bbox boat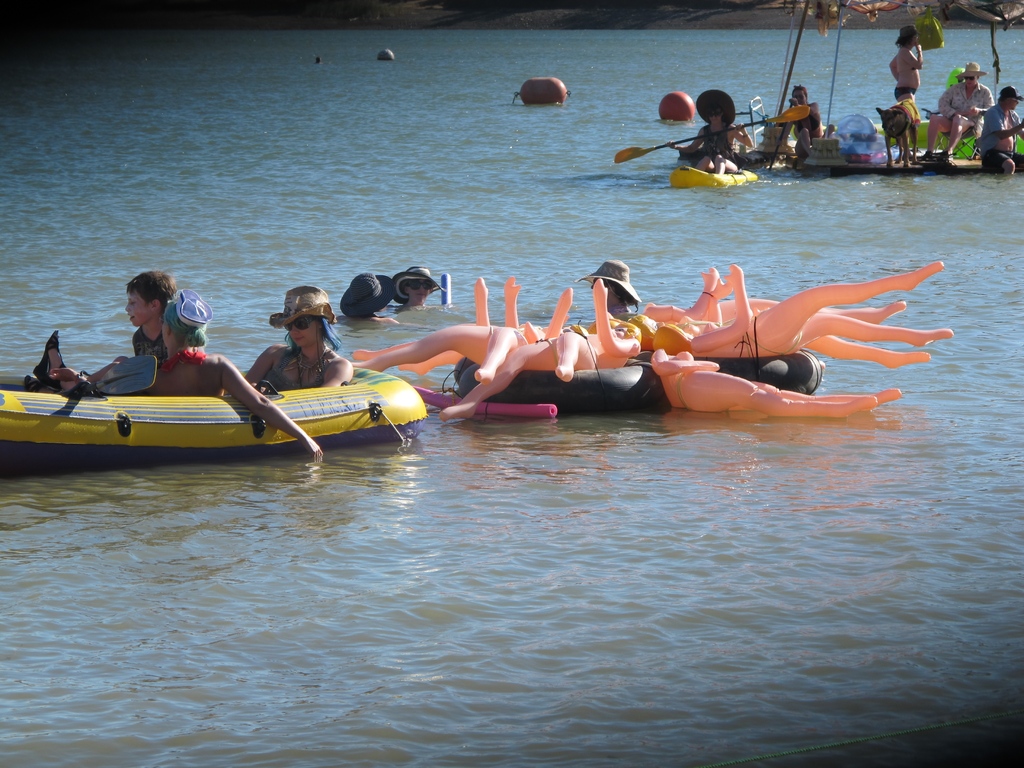
box=[670, 163, 760, 189]
